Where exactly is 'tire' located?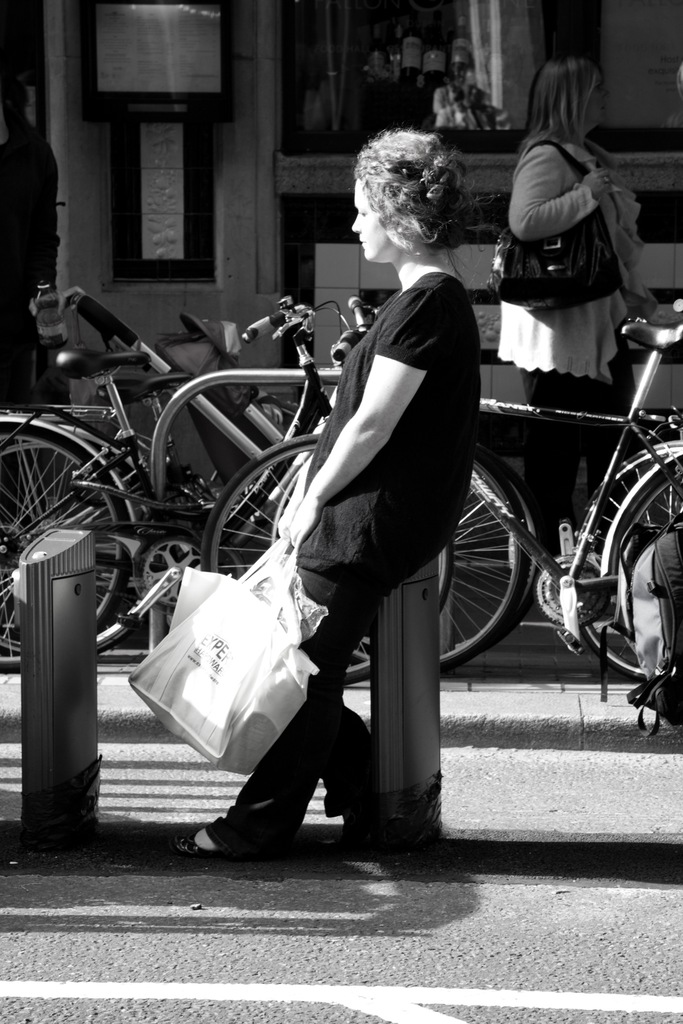
Its bounding box is detection(0, 442, 124, 634).
